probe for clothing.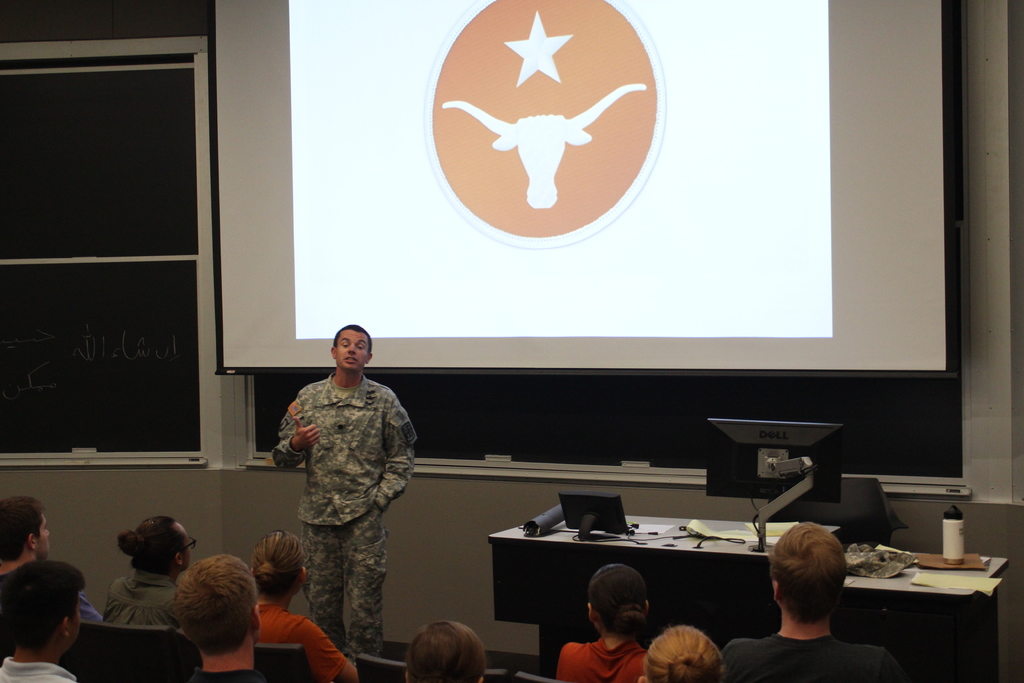
Probe result: (0,657,79,682).
